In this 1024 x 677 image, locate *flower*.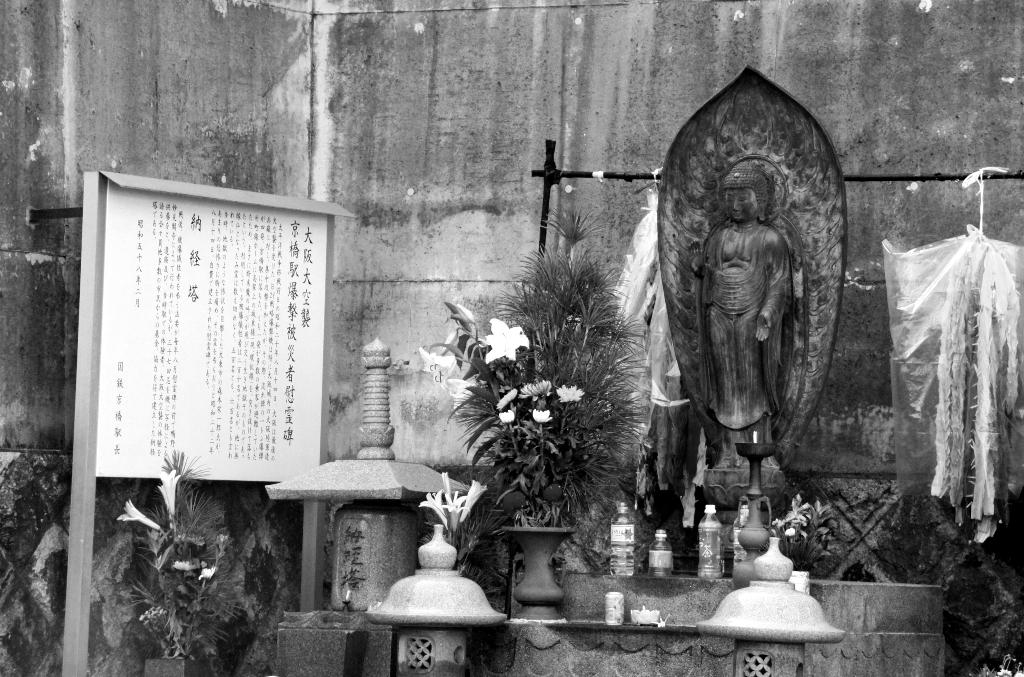
Bounding box: box(155, 466, 180, 517).
